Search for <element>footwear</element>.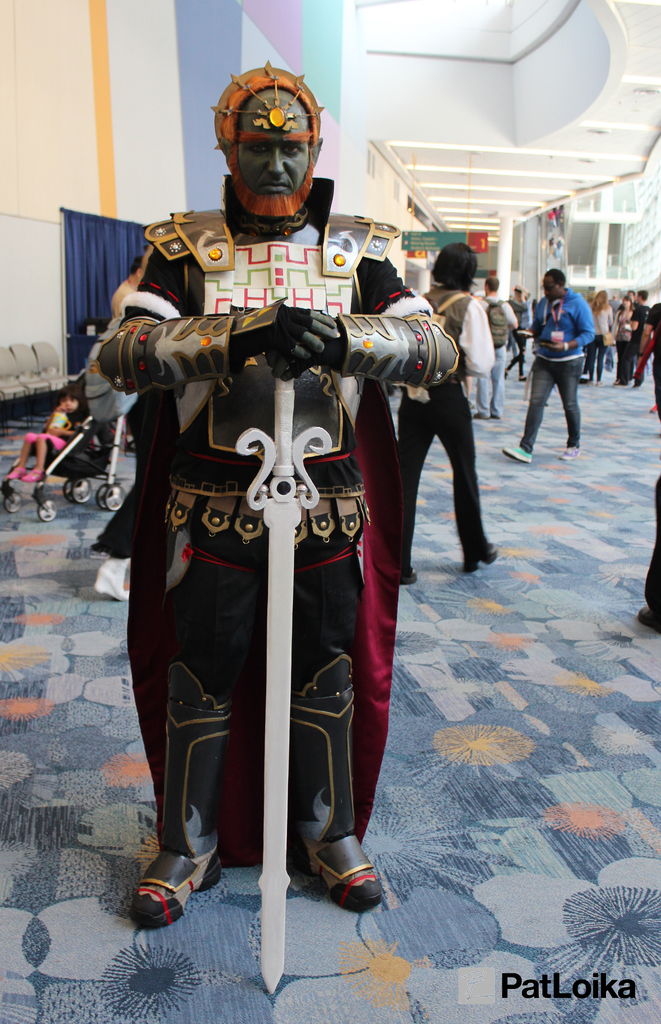
Found at <box>471,414,489,419</box>.
